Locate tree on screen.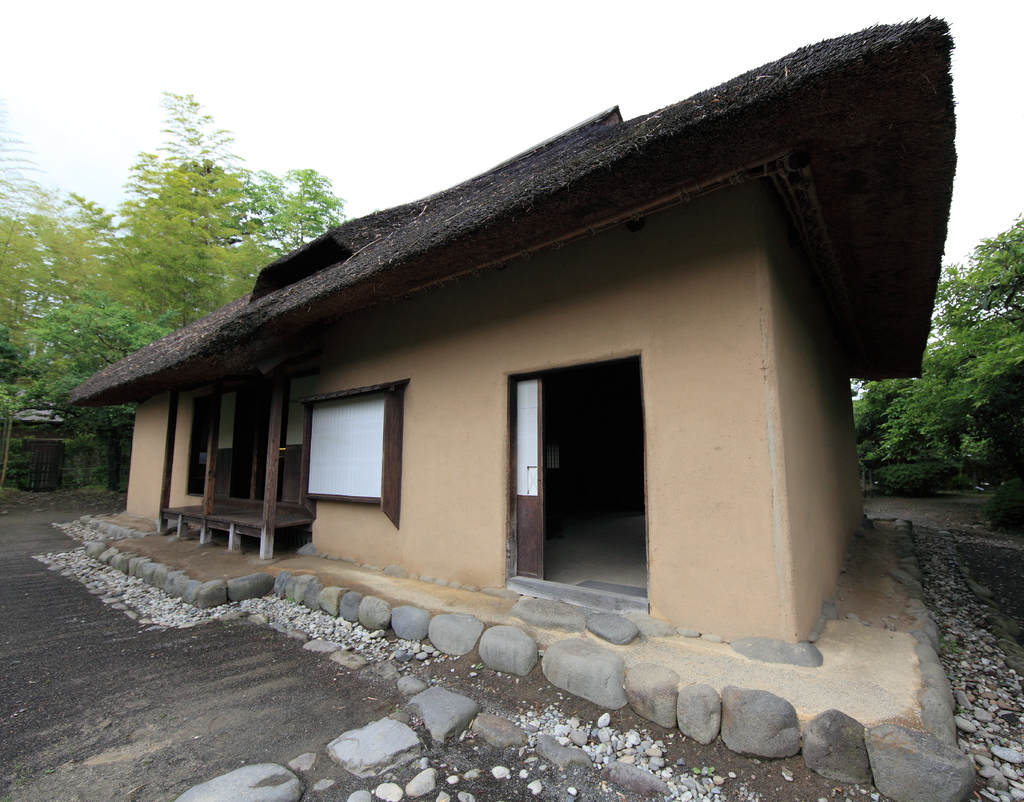
On screen at box(849, 216, 1023, 522).
